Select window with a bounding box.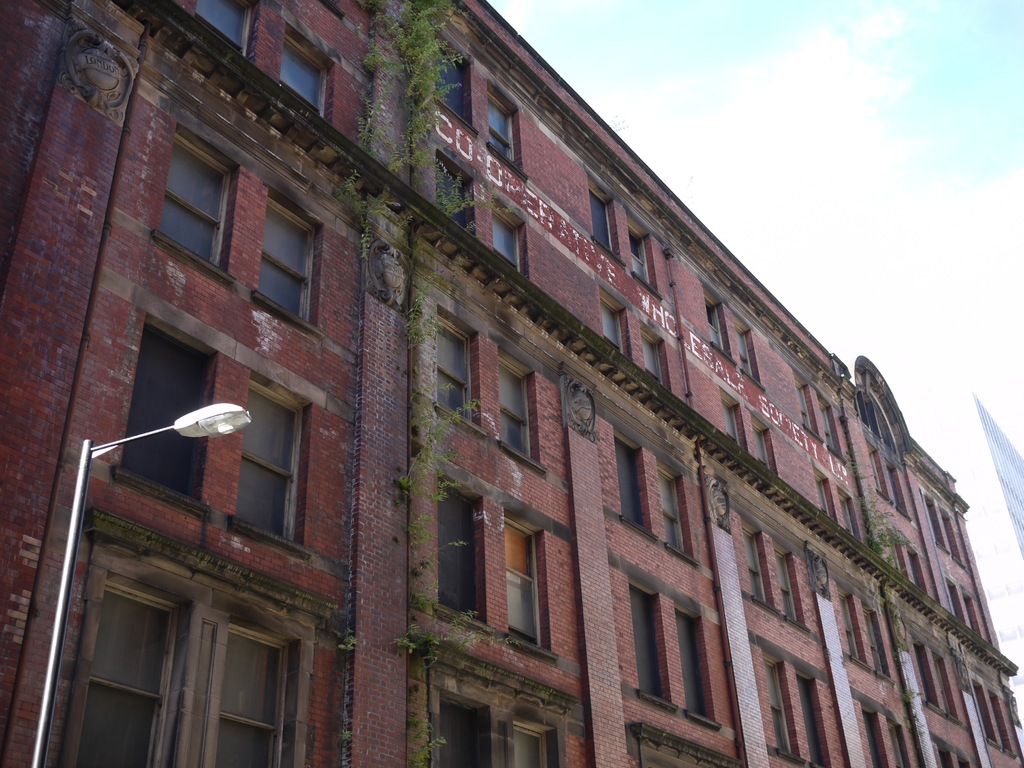
Rect(205, 378, 300, 562).
